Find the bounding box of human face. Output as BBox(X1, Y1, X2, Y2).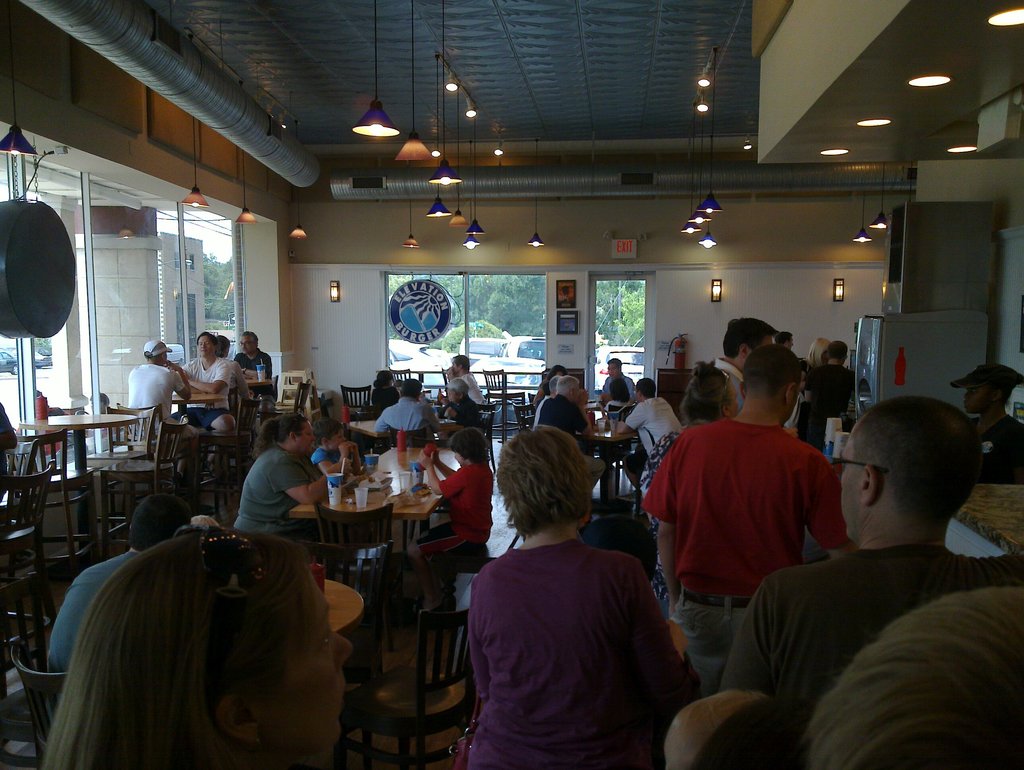
BBox(822, 350, 829, 365).
